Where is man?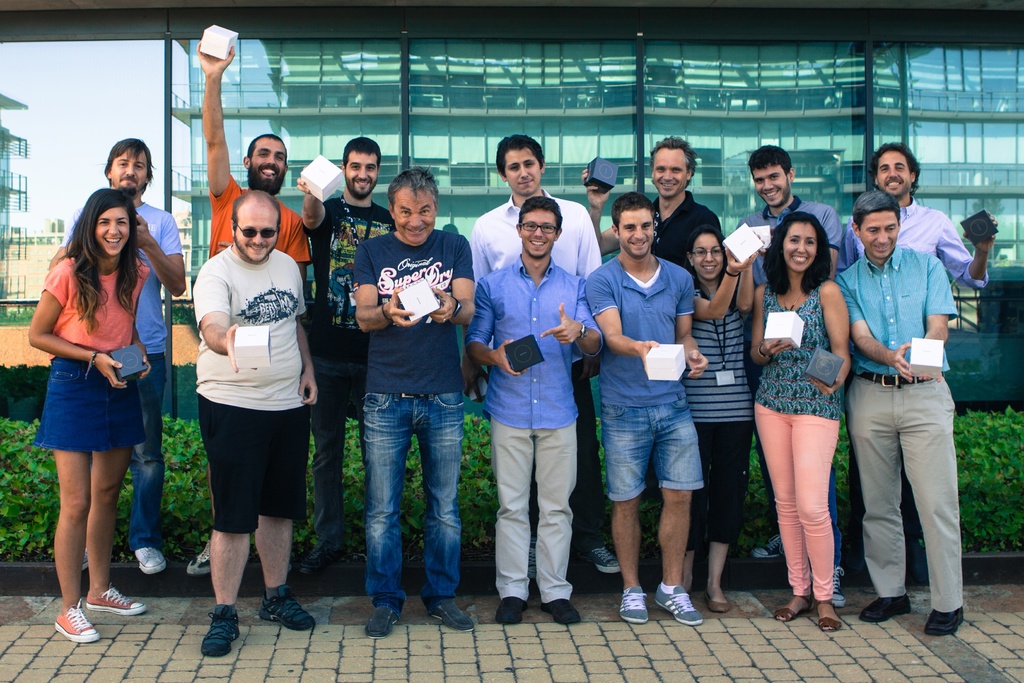
left=467, top=194, right=607, bottom=625.
